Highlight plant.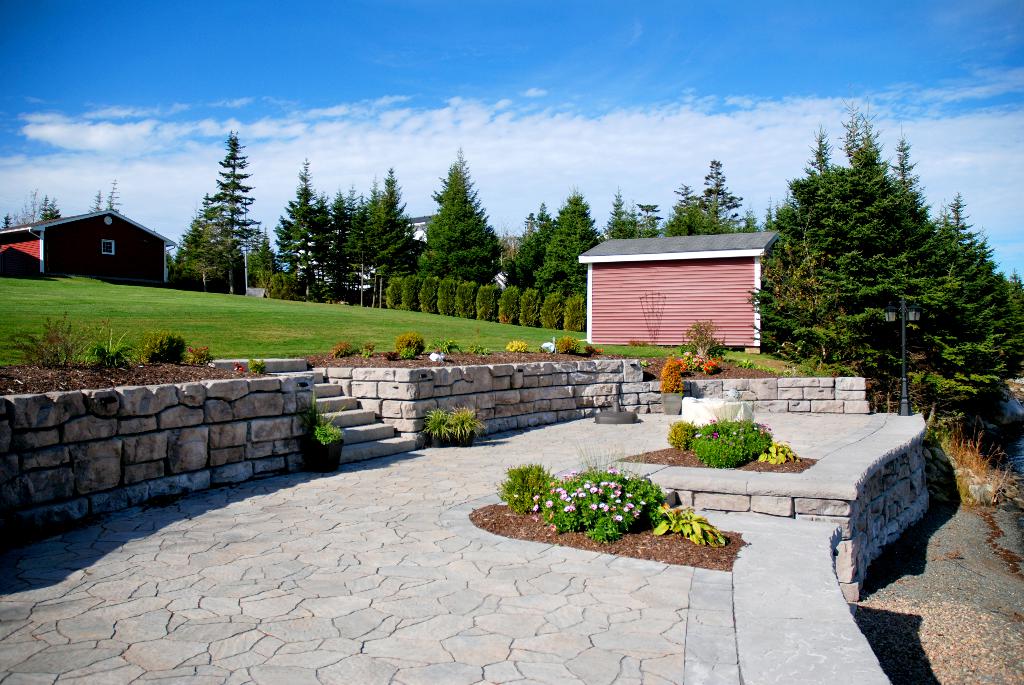
Highlighted region: {"x1": 397, "y1": 329, "x2": 426, "y2": 355}.
